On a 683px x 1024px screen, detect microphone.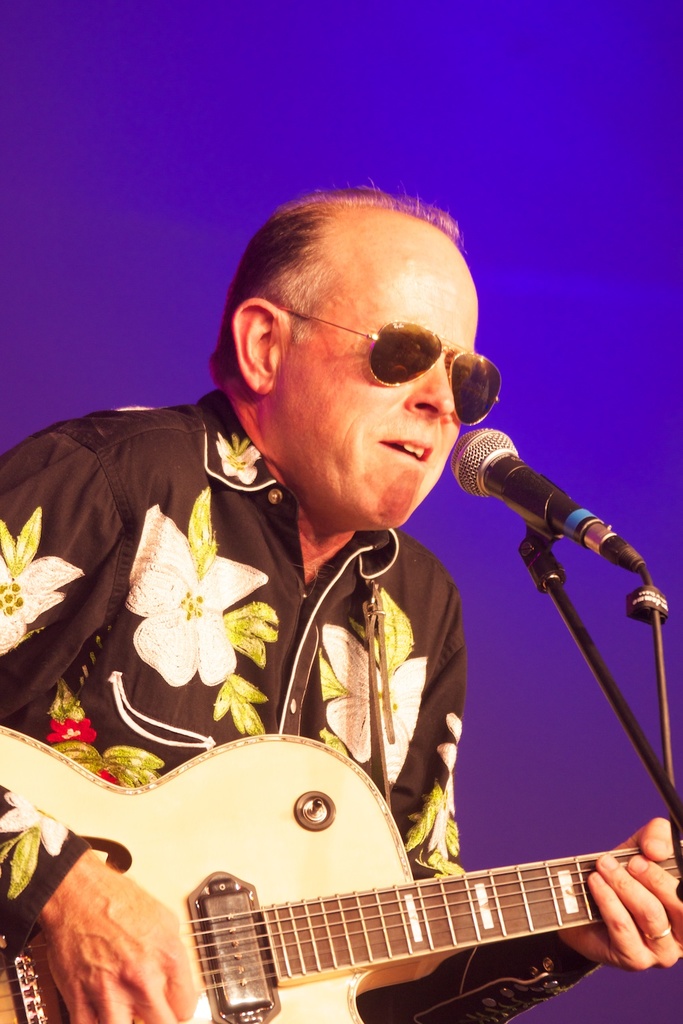
(left=446, top=429, right=645, bottom=589).
